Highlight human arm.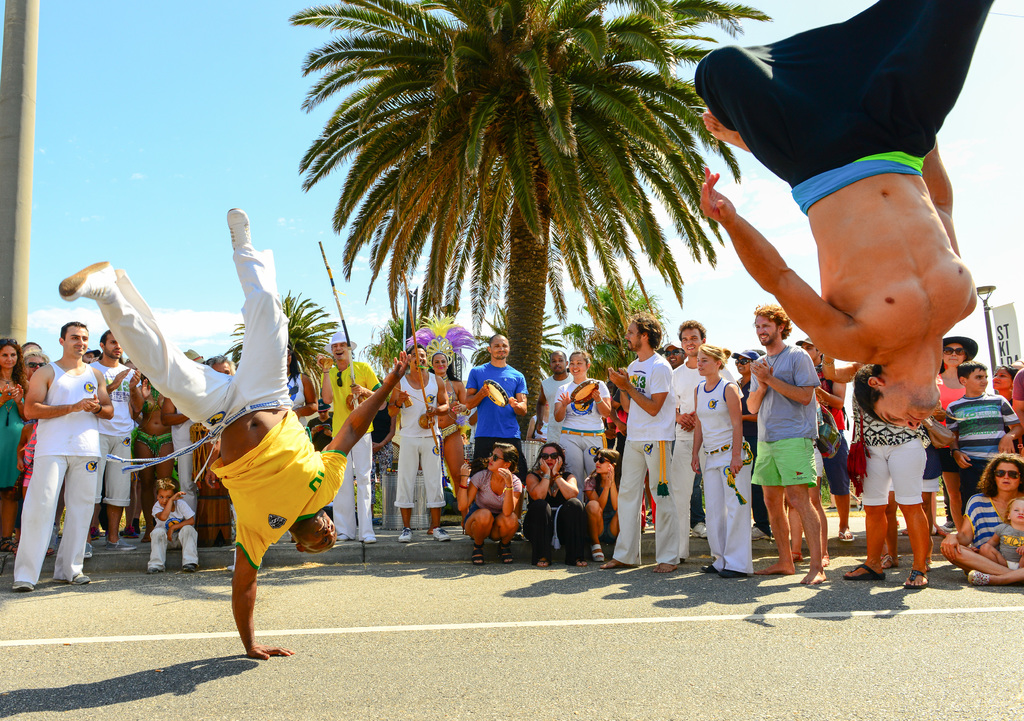
Highlighted region: box=[0, 389, 12, 408].
